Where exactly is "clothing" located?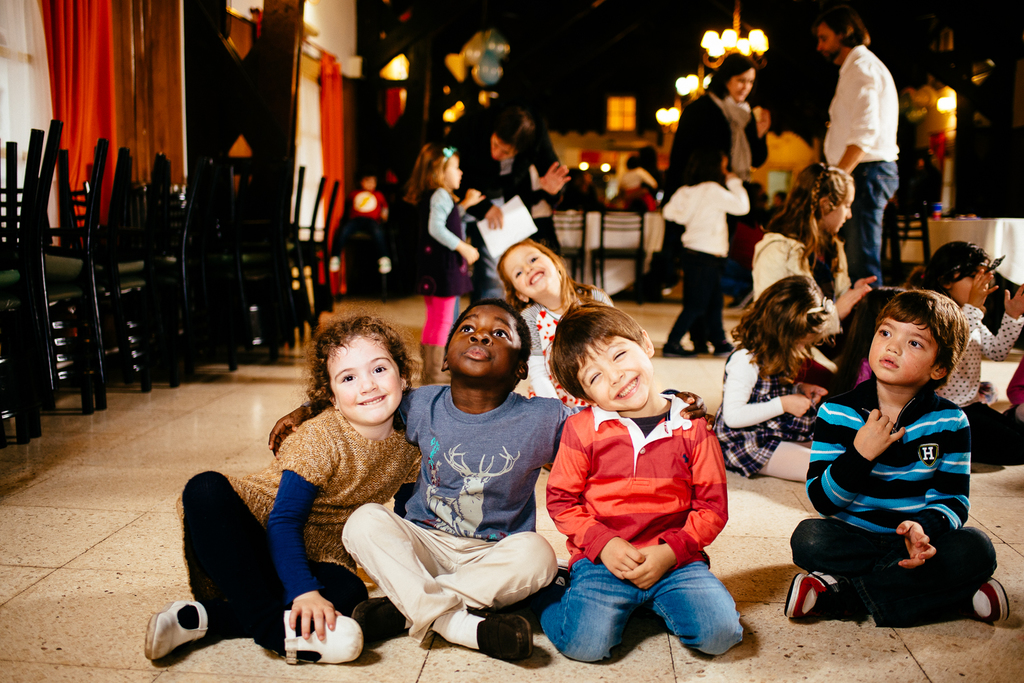
Its bounding box is <box>666,92,769,244</box>.
